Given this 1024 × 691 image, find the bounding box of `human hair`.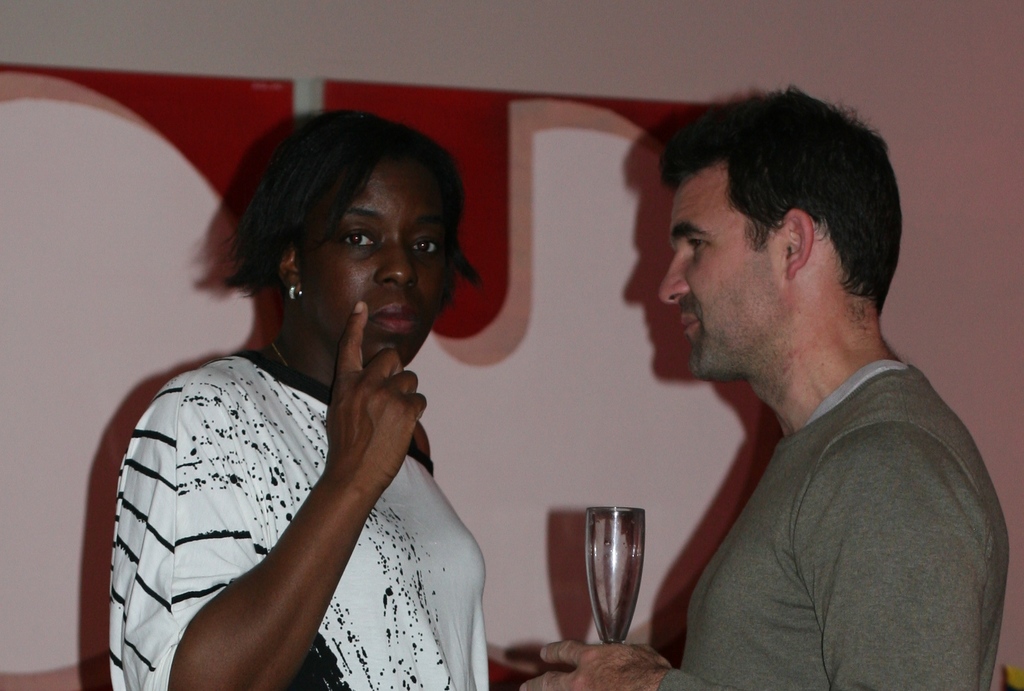
220, 109, 485, 300.
